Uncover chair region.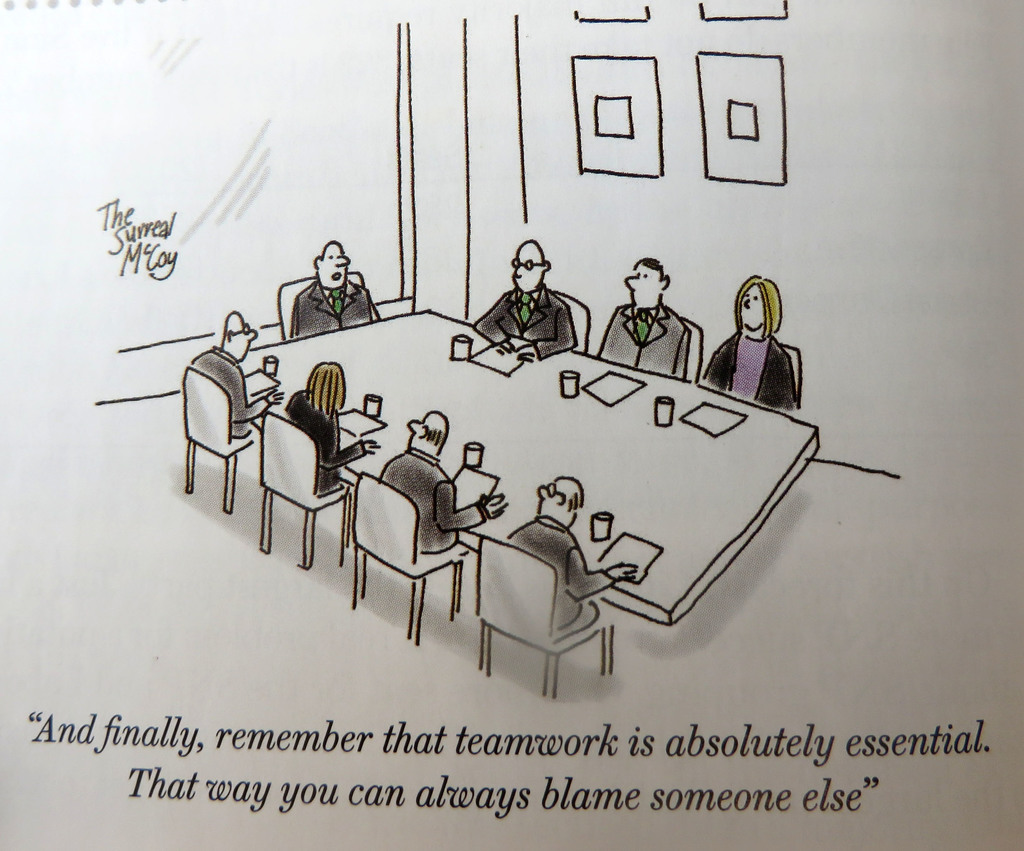
Uncovered: box(557, 290, 589, 354).
